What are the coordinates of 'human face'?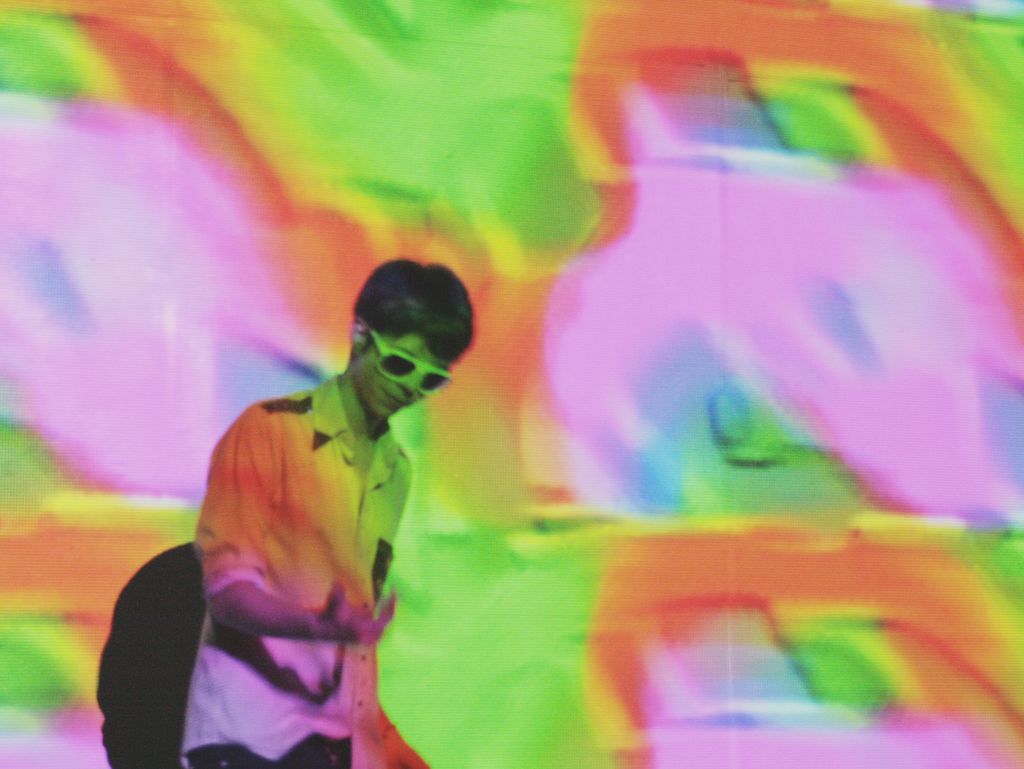
[left=352, top=328, right=446, bottom=421].
